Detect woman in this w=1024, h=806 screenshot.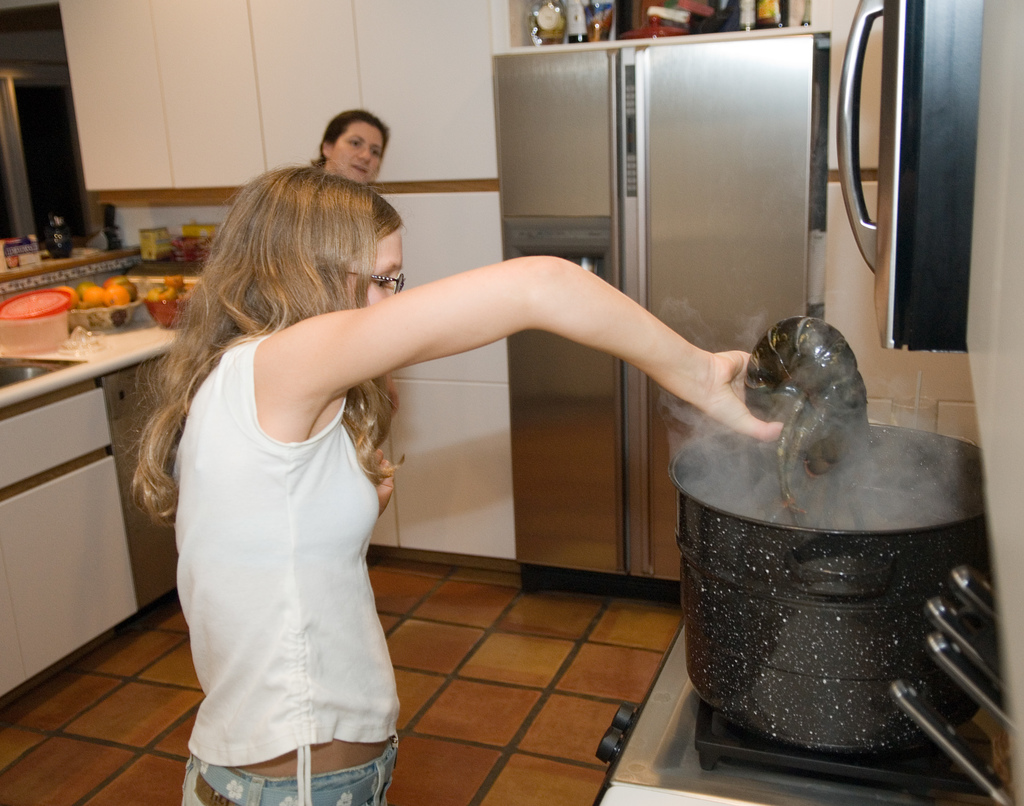
Detection: {"x1": 265, "y1": 94, "x2": 422, "y2": 542}.
